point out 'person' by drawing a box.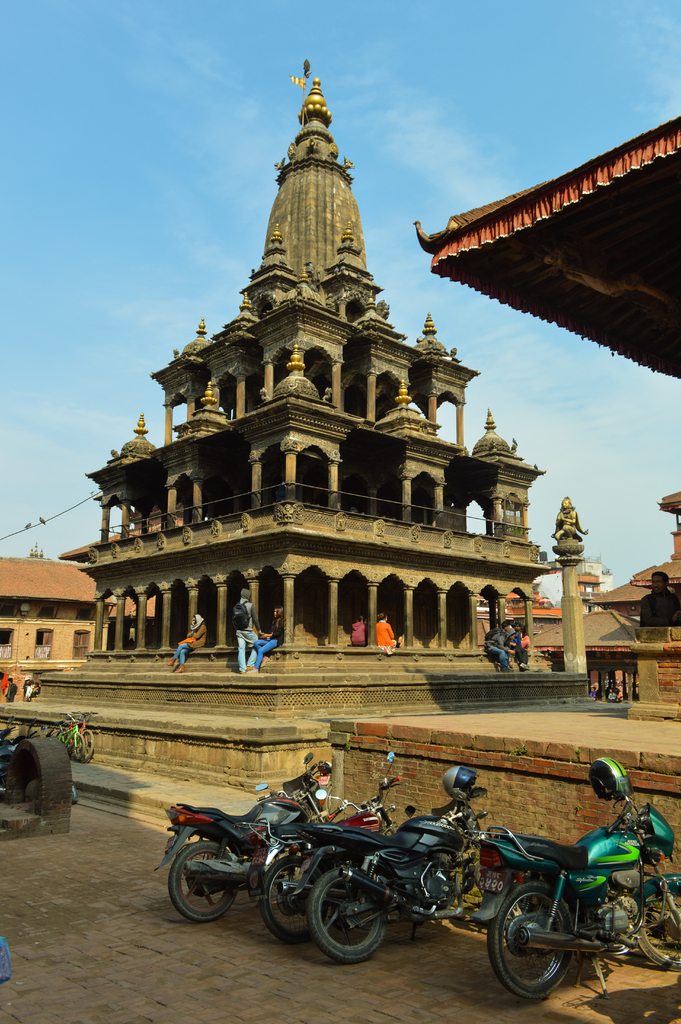
(17,675,31,701).
